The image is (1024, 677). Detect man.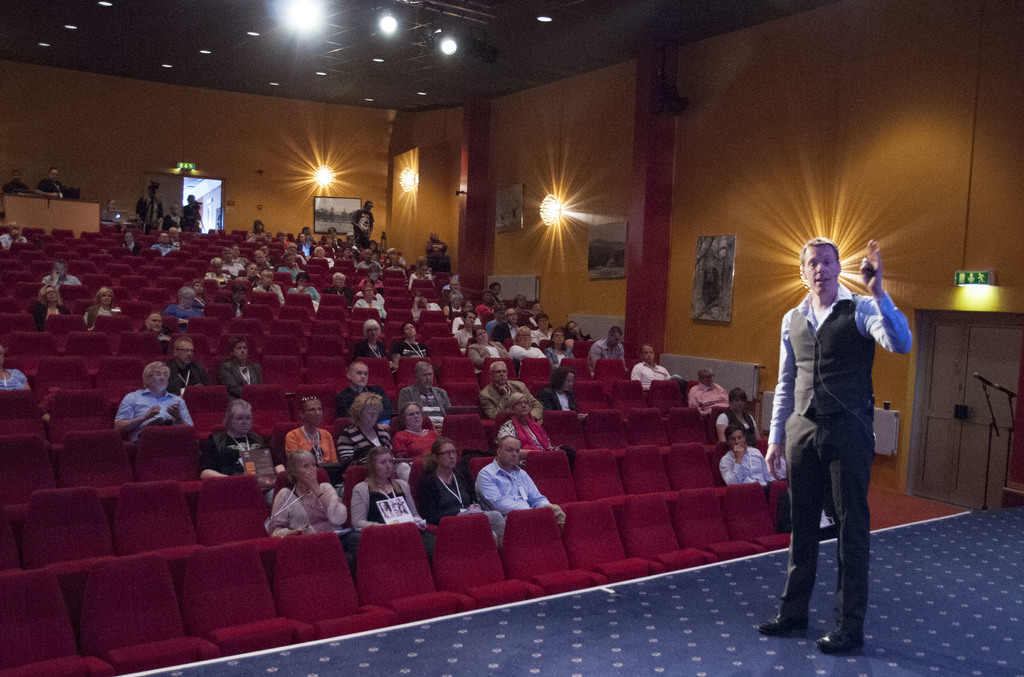
Detection: 424:228:446:266.
